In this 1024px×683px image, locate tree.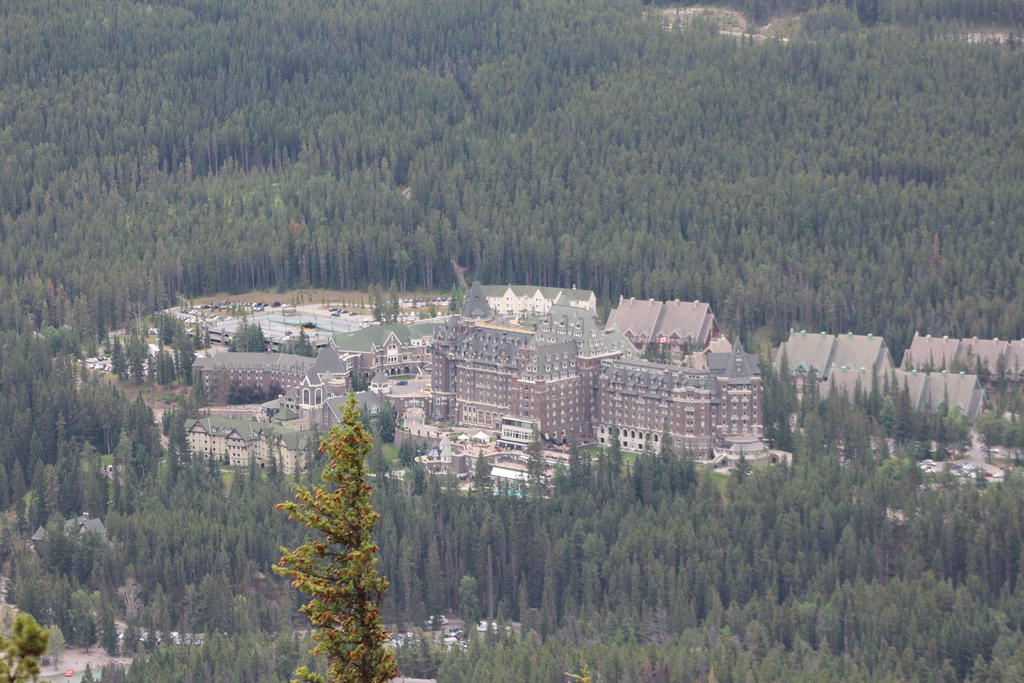
Bounding box: (98,540,116,602).
